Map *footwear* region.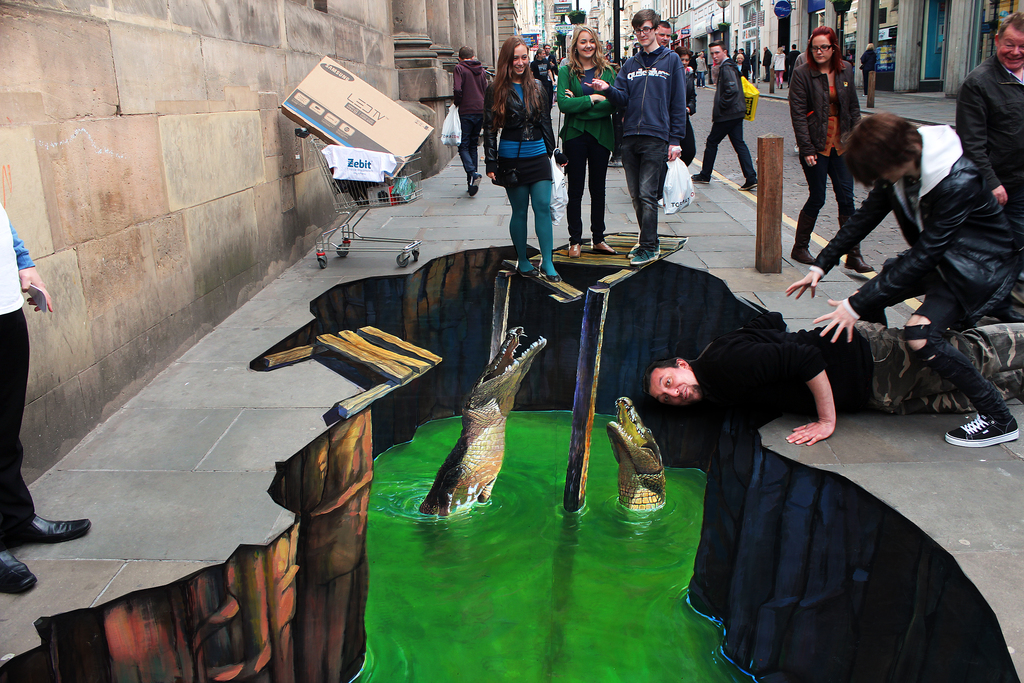
Mapped to <box>586,237,616,253</box>.
